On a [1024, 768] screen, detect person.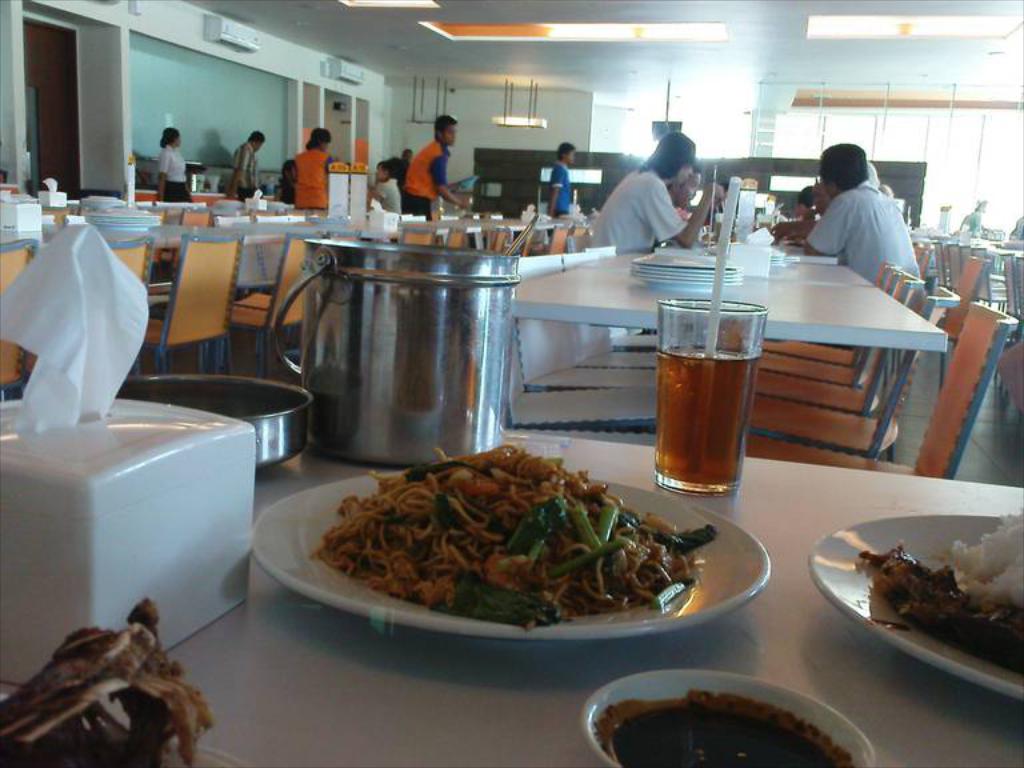
bbox(155, 124, 199, 203).
